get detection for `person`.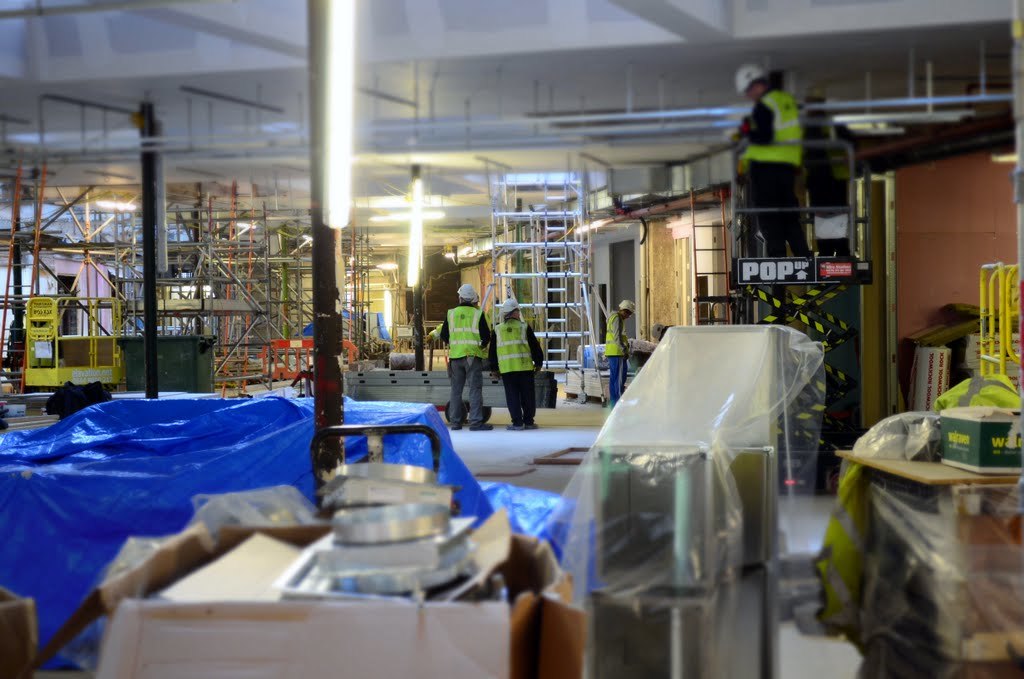
Detection: 436,285,490,434.
